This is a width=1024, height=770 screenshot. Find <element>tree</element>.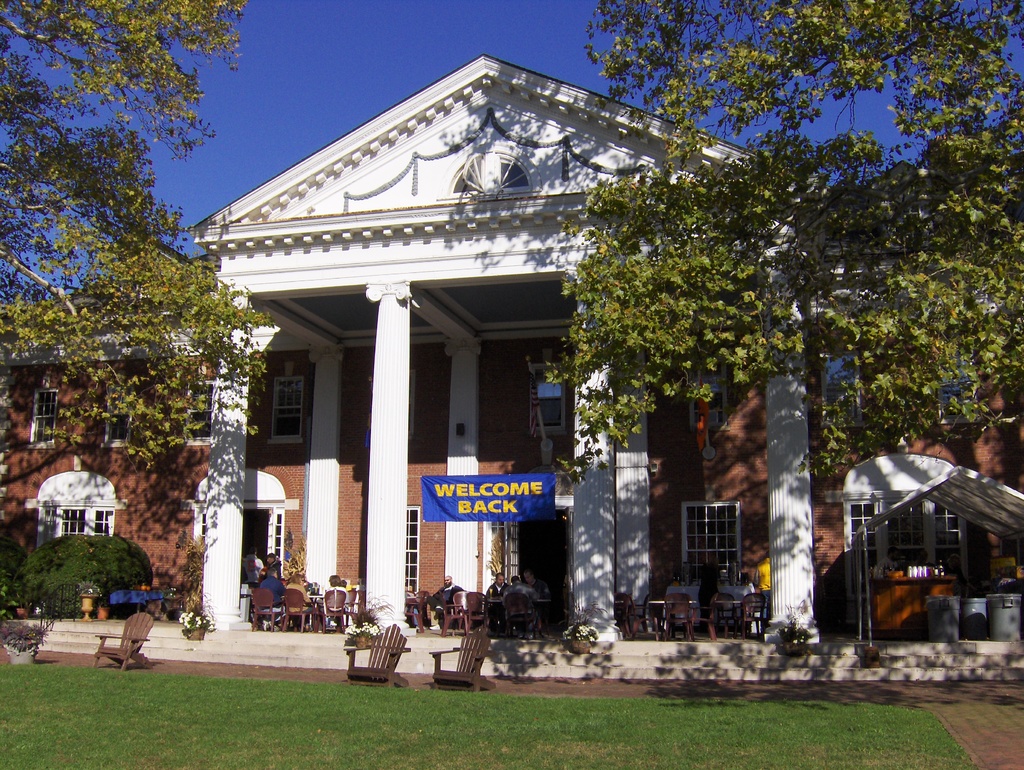
Bounding box: Rect(0, 0, 272, 467).
